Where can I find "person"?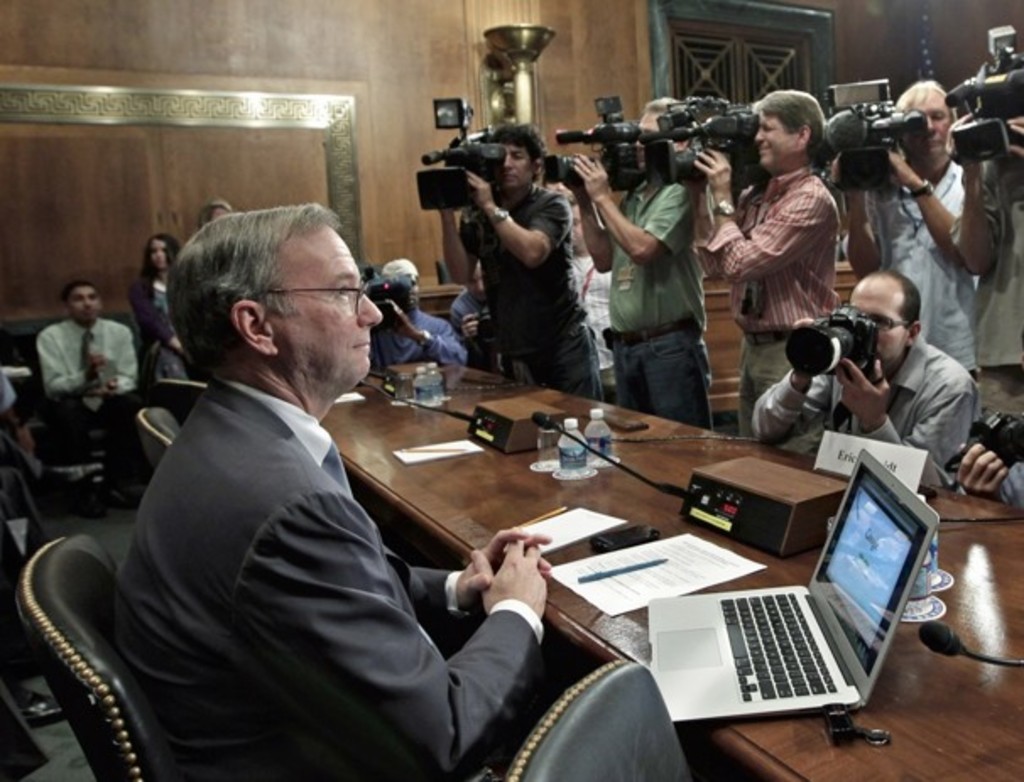
You can find it at (750,265,980,491).
